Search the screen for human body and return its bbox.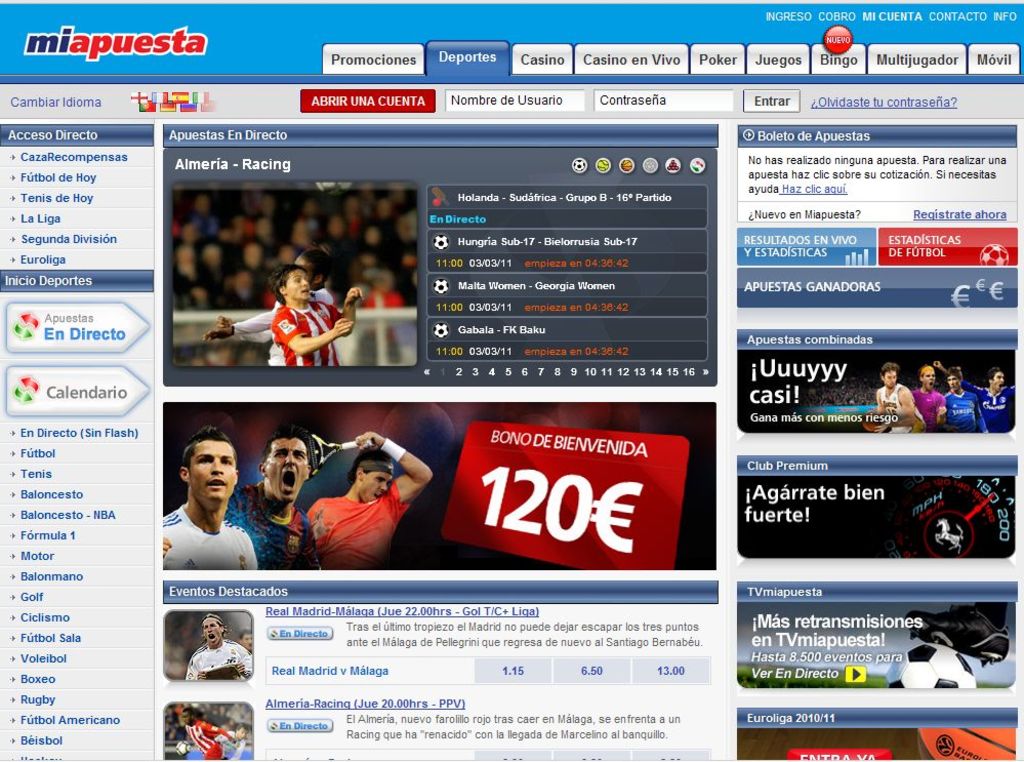
Found: pyautogui.locateOnScreen(249, 255, 355, 383).
